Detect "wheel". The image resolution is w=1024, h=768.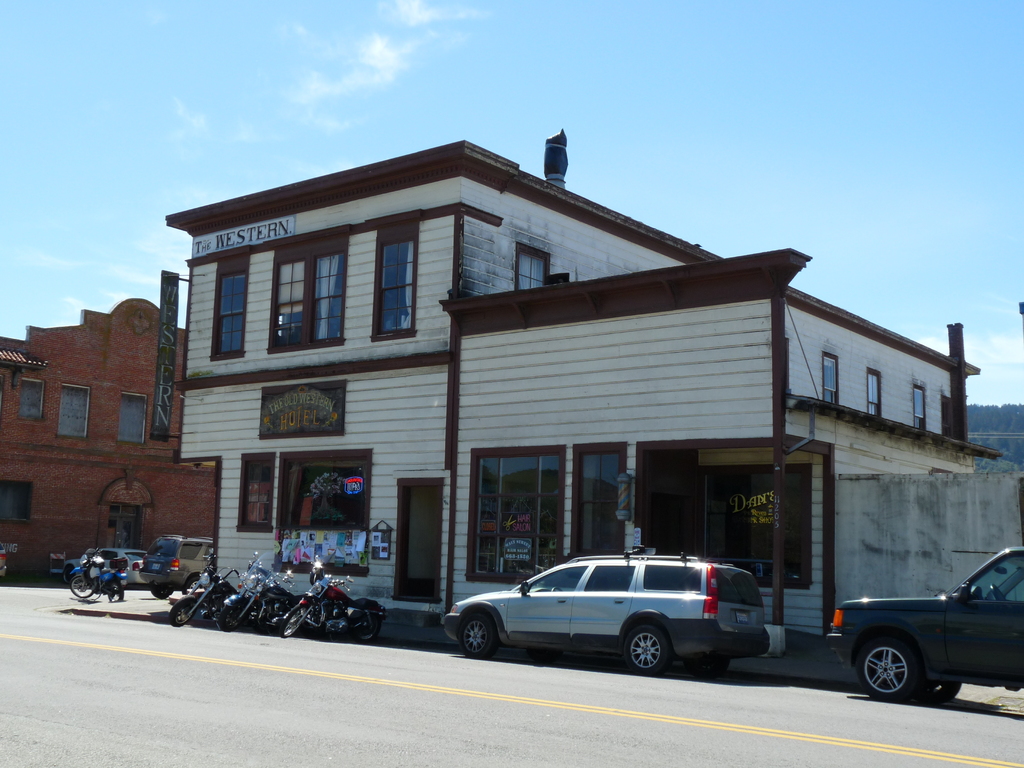
<region>168, 595, 201, 627</region>.
